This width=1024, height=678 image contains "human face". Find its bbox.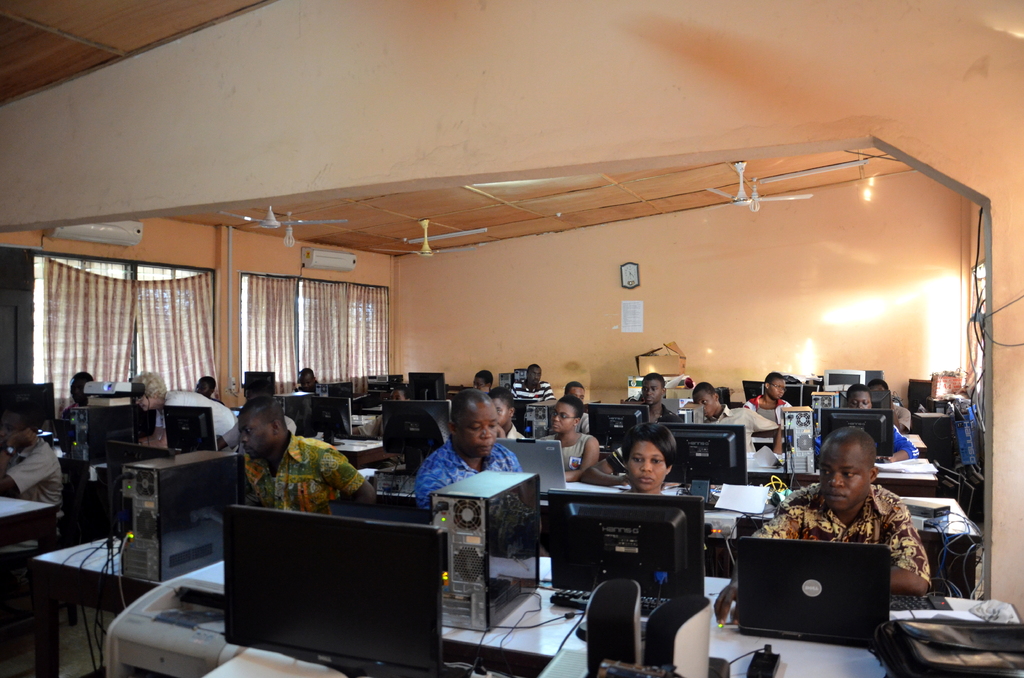
{"left": 527, "top": 369, "right": 543, "bottom": 382}.
